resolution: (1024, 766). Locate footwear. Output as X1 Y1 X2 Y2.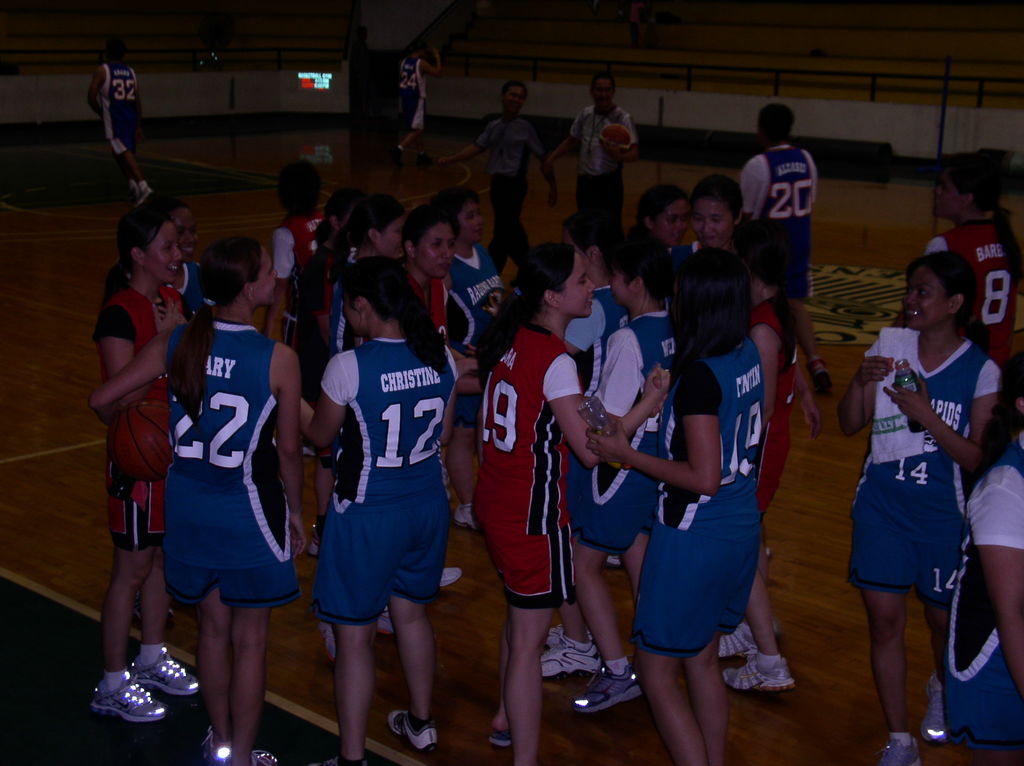
314 622 334 666.
